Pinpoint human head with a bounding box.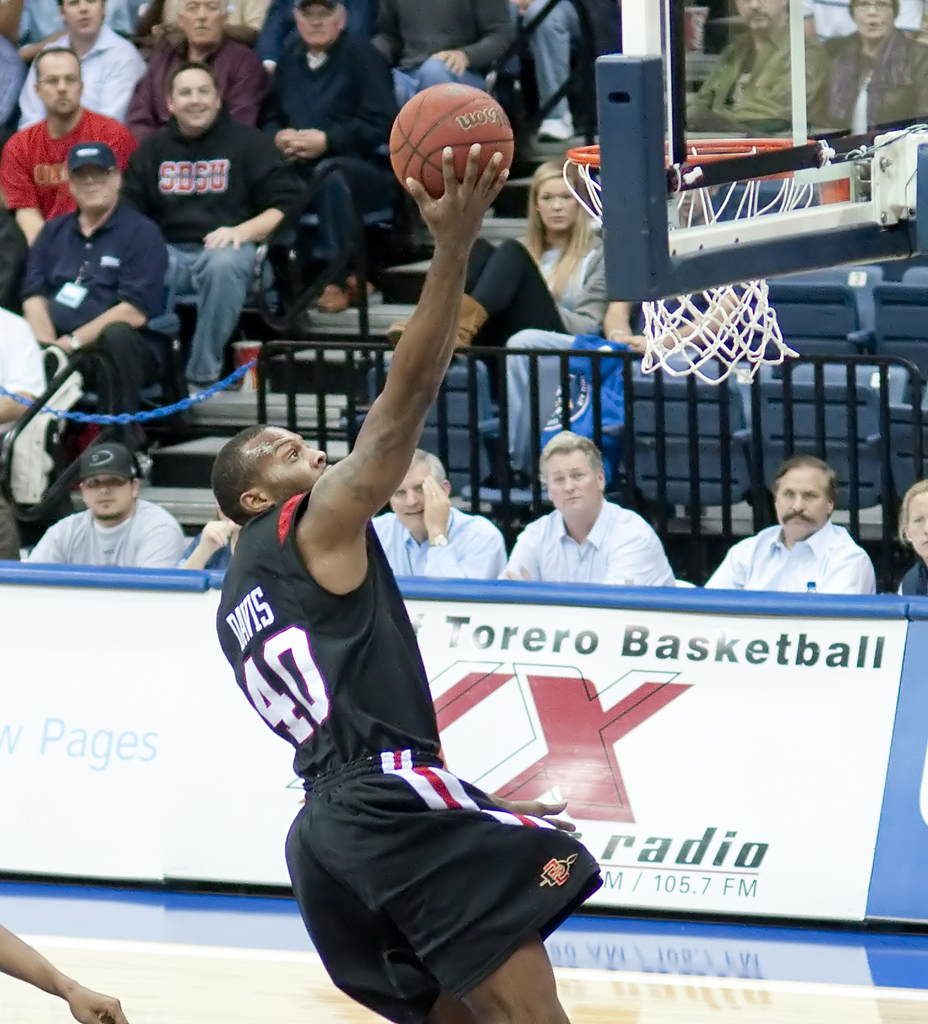
[29, 48, 87, 116].
